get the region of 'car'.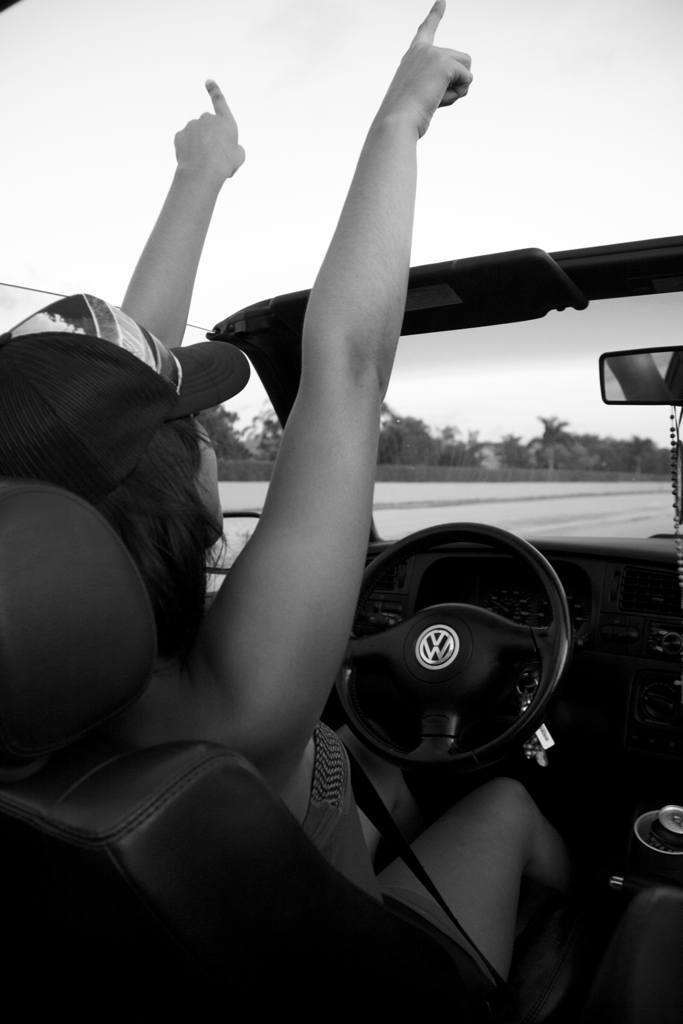
0, 0, 678, 1023.
